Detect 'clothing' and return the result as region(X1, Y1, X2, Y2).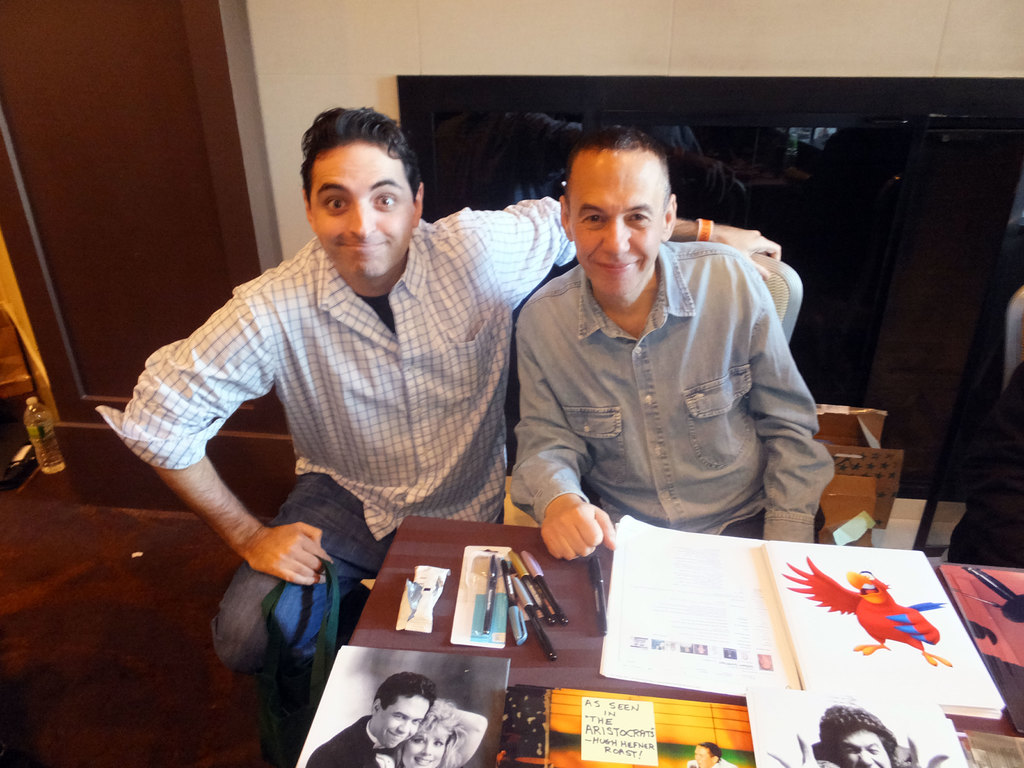
region(99, 192, 596, 750).
